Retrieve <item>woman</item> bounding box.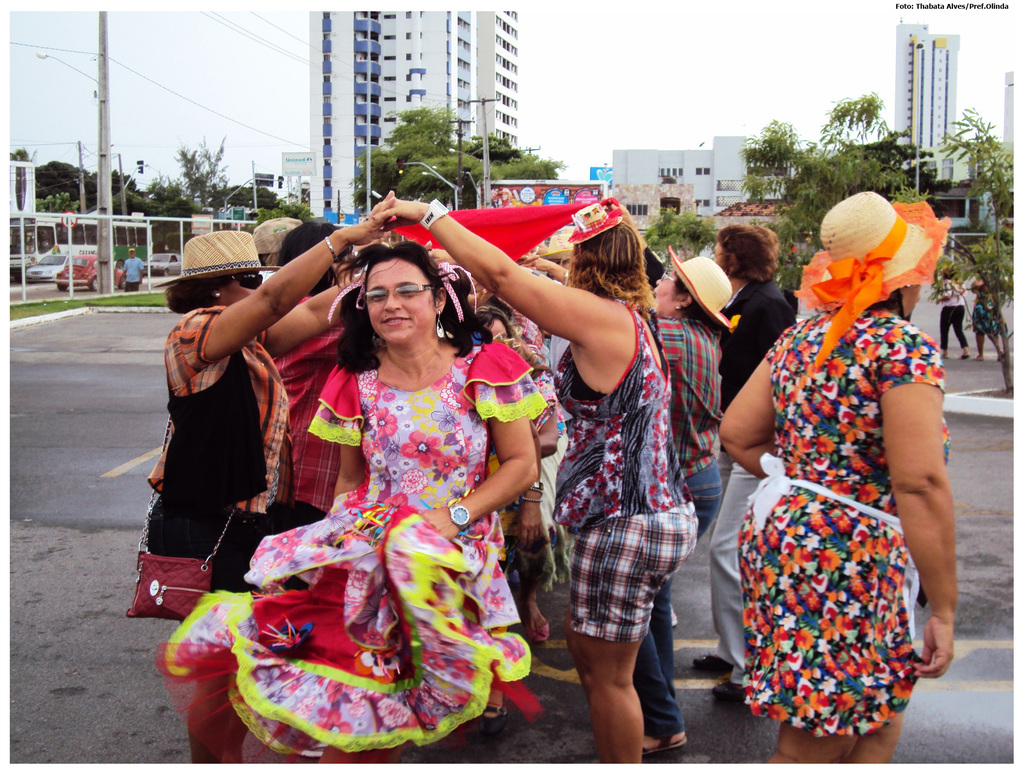
Bounding box: Rect(520, 248, 735, 759).
